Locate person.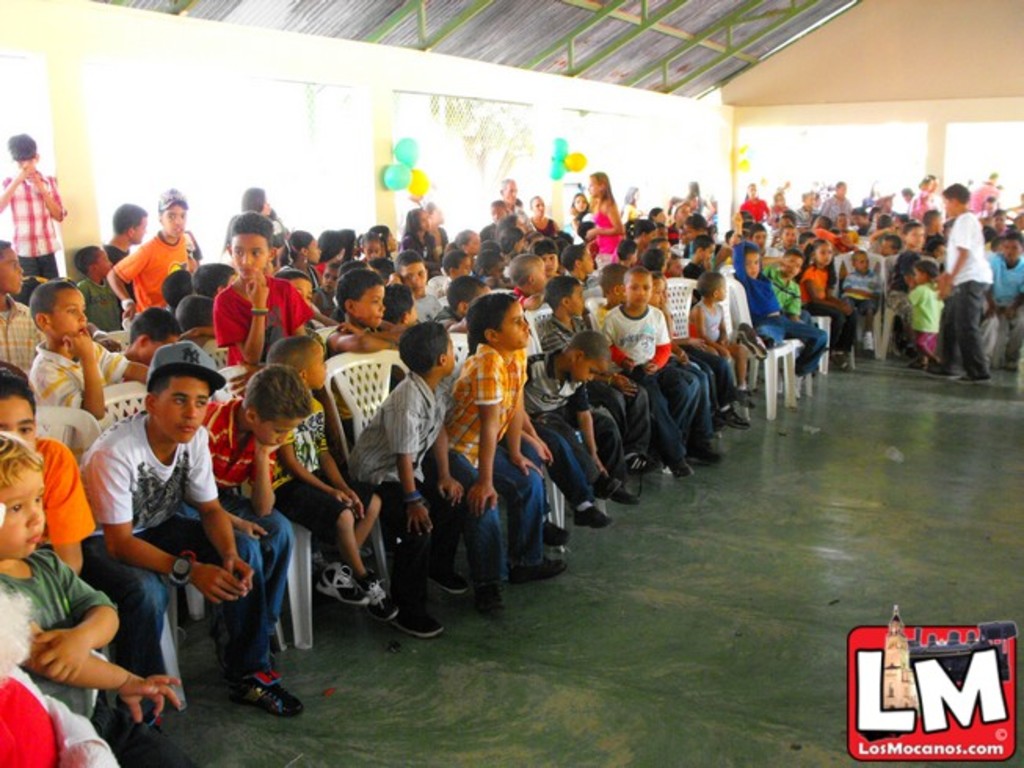
Bounding box: [737, 180, 775, 224].
